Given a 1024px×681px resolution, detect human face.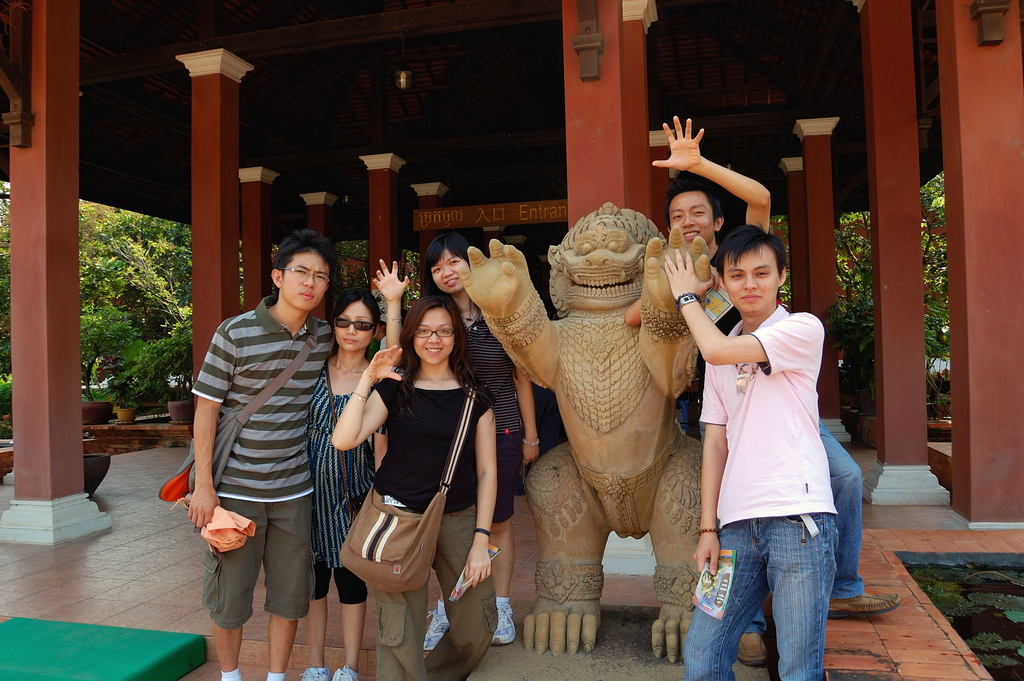
<box>283,250,329,310</box>.
